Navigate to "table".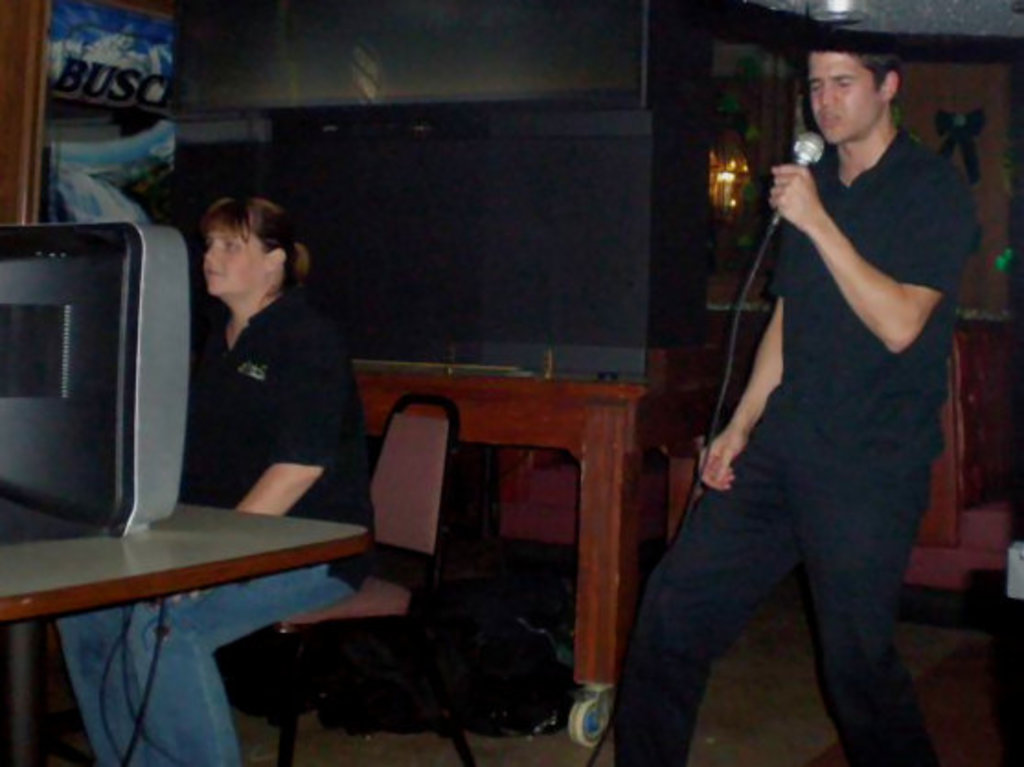
Navigation target: box=[0, 502, 366, 765].
